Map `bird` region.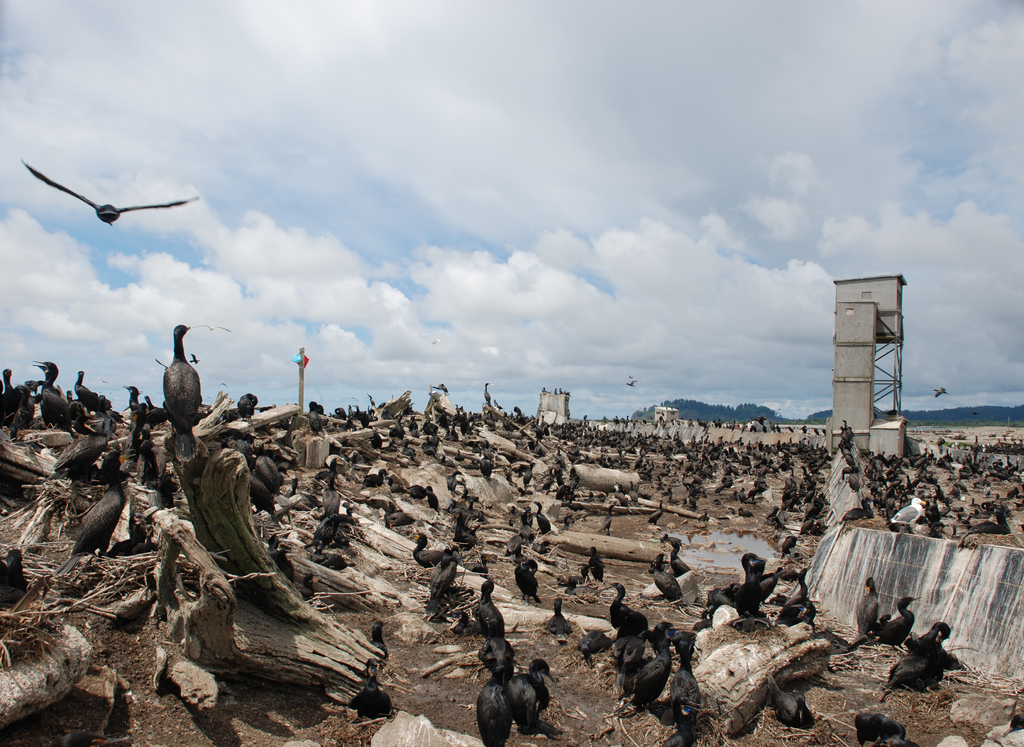
Mapped to [x1=508, y1=555, x2=543, y2=610].
